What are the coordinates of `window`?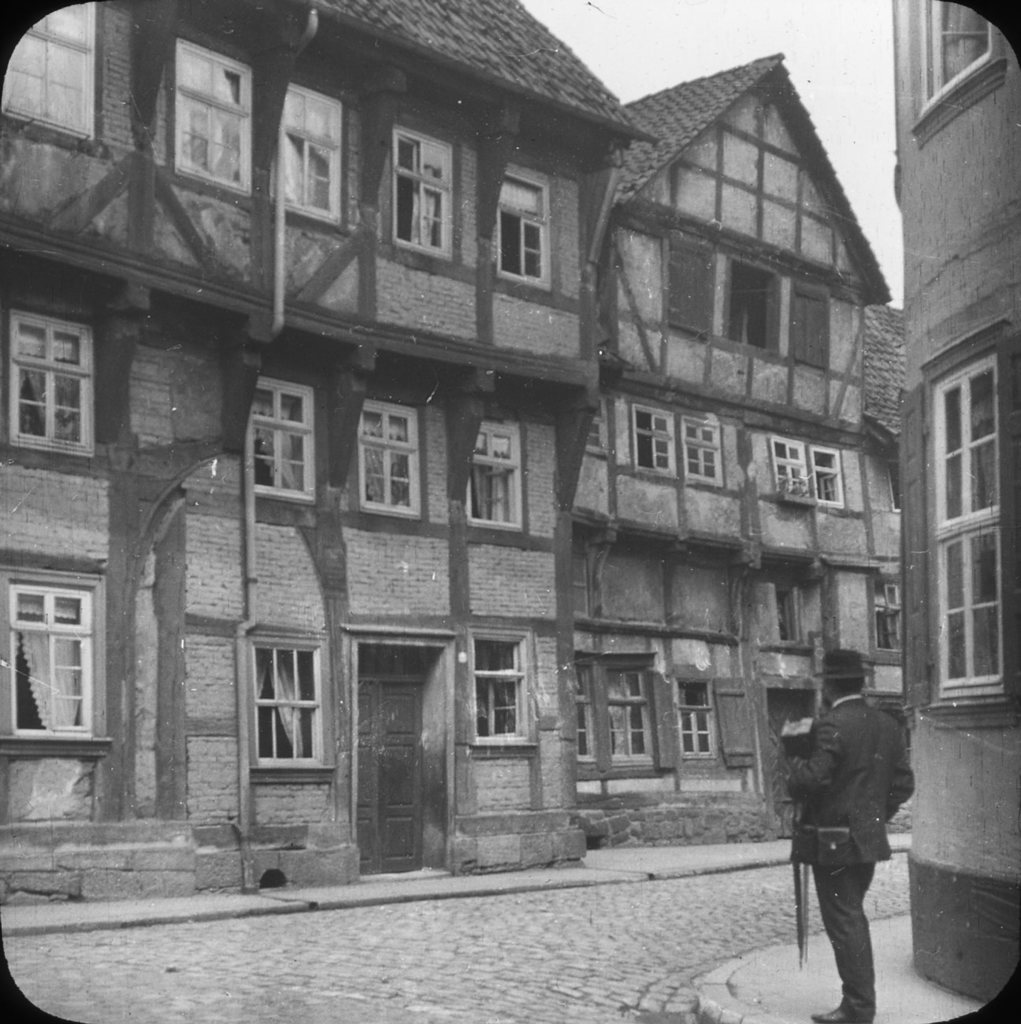
[left=677, top=413, right=725, bottom=485].
